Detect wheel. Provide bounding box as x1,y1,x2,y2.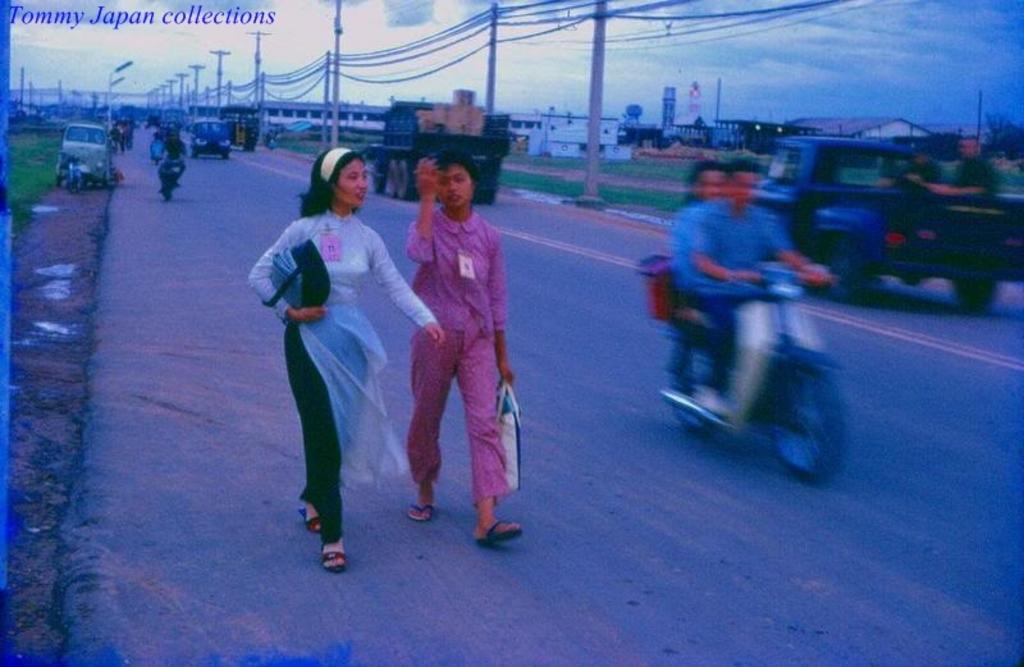
660,330,730,430.
